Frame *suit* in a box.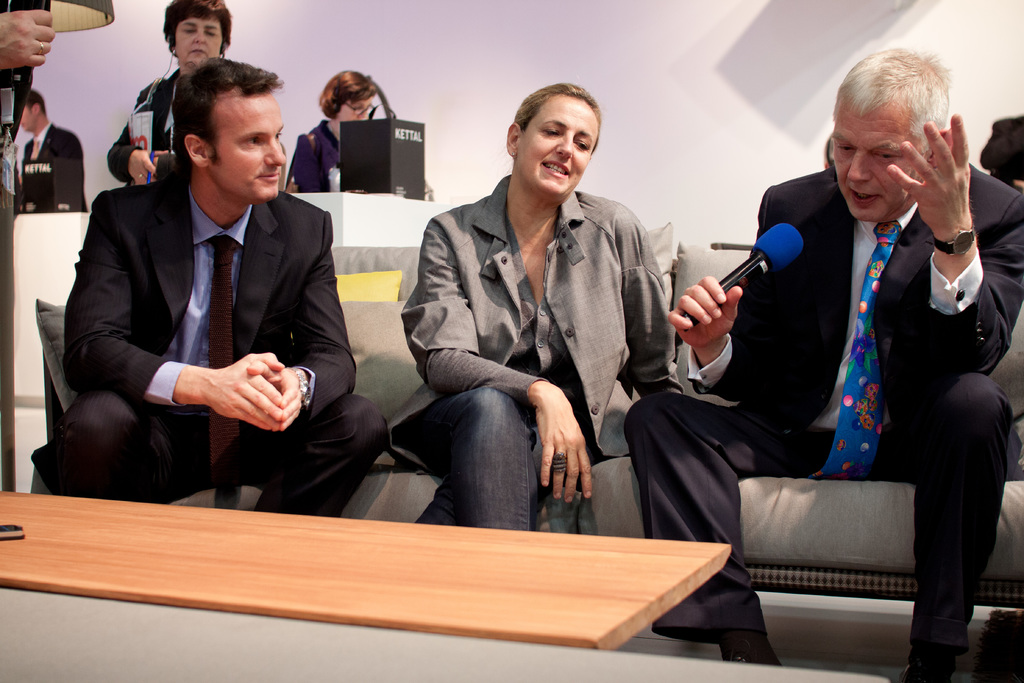
<region>104, 68, 180, 185</region>.
